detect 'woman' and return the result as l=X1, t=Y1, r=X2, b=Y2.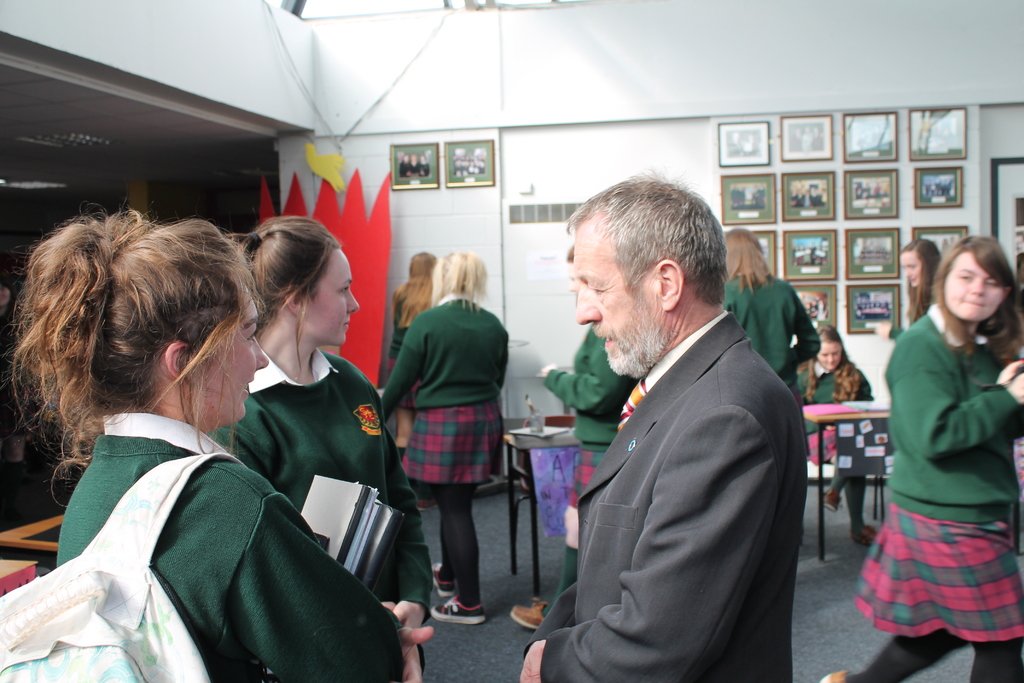
l=506, t=241, r=631, b=639.
